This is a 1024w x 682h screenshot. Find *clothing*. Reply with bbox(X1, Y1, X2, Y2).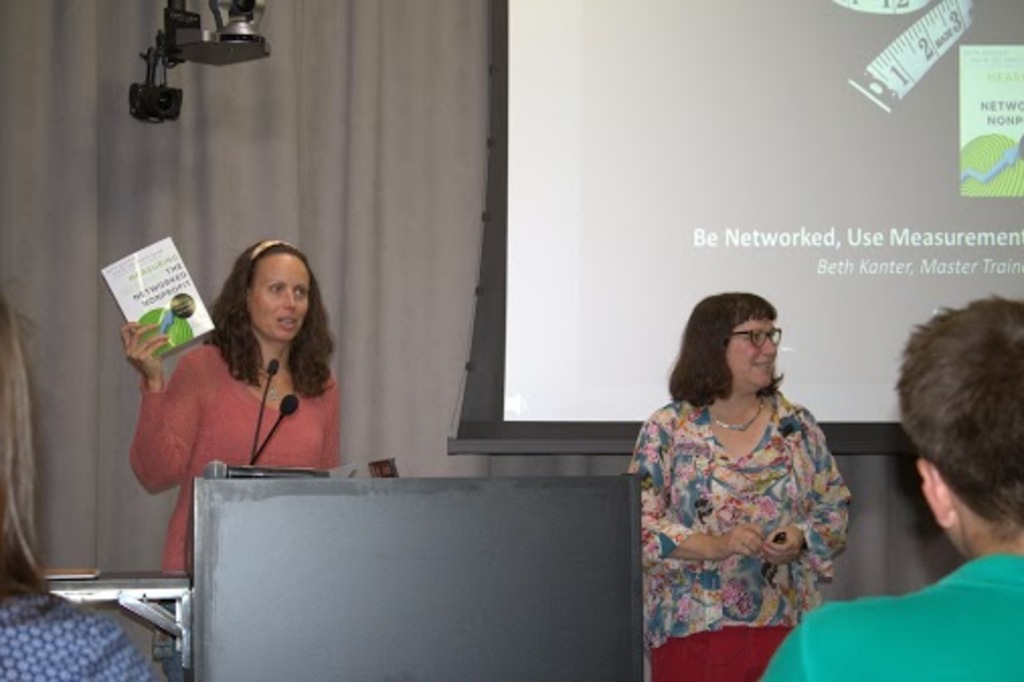
bbox(0, 595, 148, 680).
